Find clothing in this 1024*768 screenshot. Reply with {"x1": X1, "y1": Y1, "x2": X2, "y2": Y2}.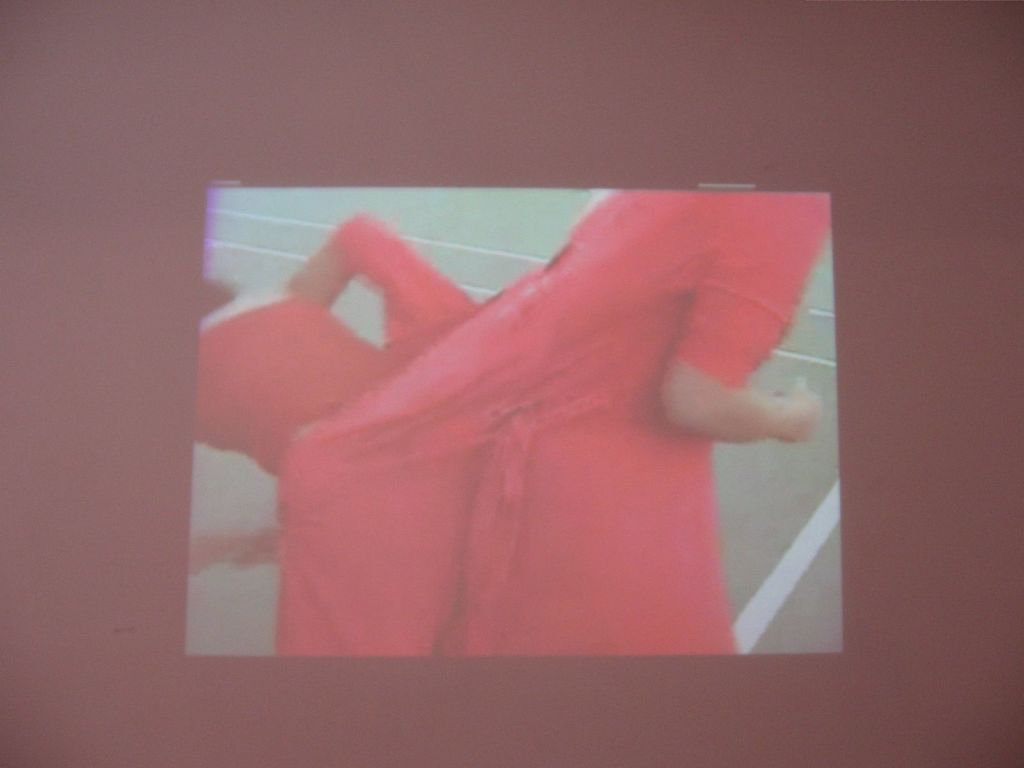
{"x1": 449, "y1": 189, "x2": 830, "y2": 654}.
